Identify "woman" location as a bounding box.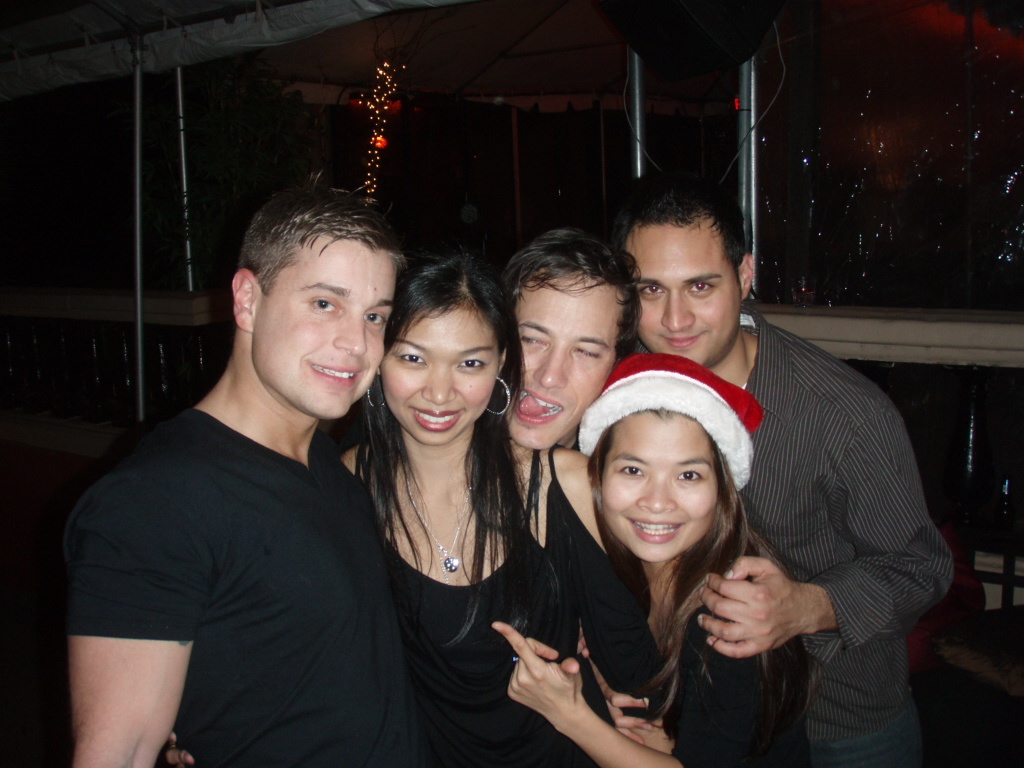
detection(489, 350, 821, 767).
